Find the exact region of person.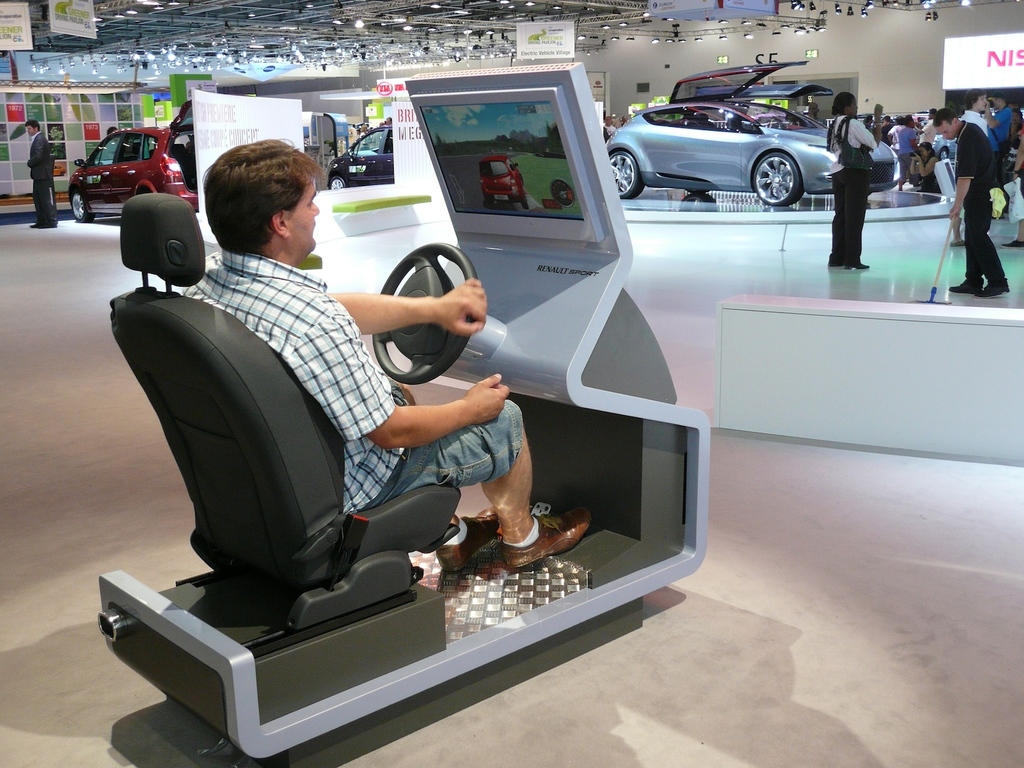
Exact region: crop(179, 138, 595, 569).
